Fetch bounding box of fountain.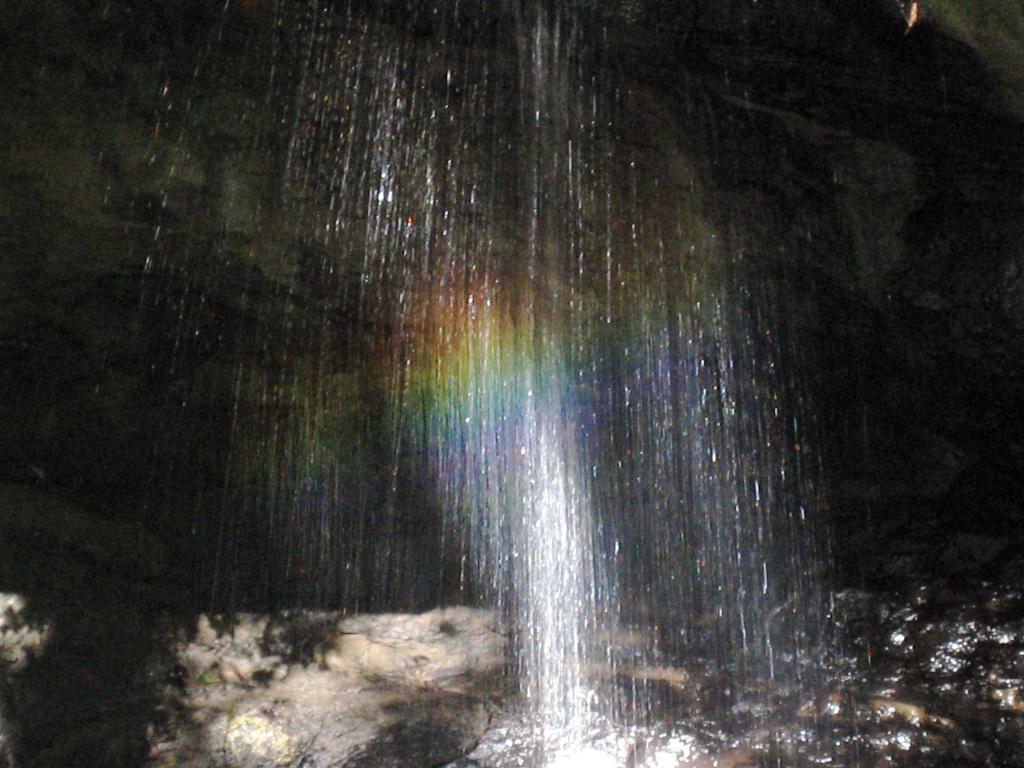
Bbox: [x1=186, y1=0, x2=904, y2=767].
